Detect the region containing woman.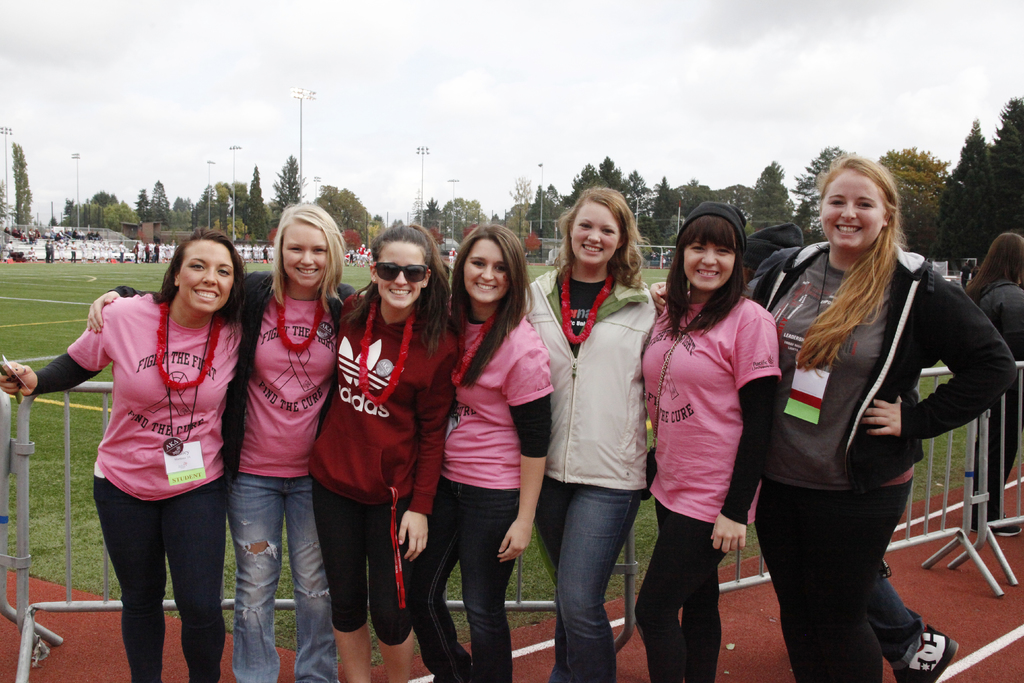
box(519, 183, 668, 682).
